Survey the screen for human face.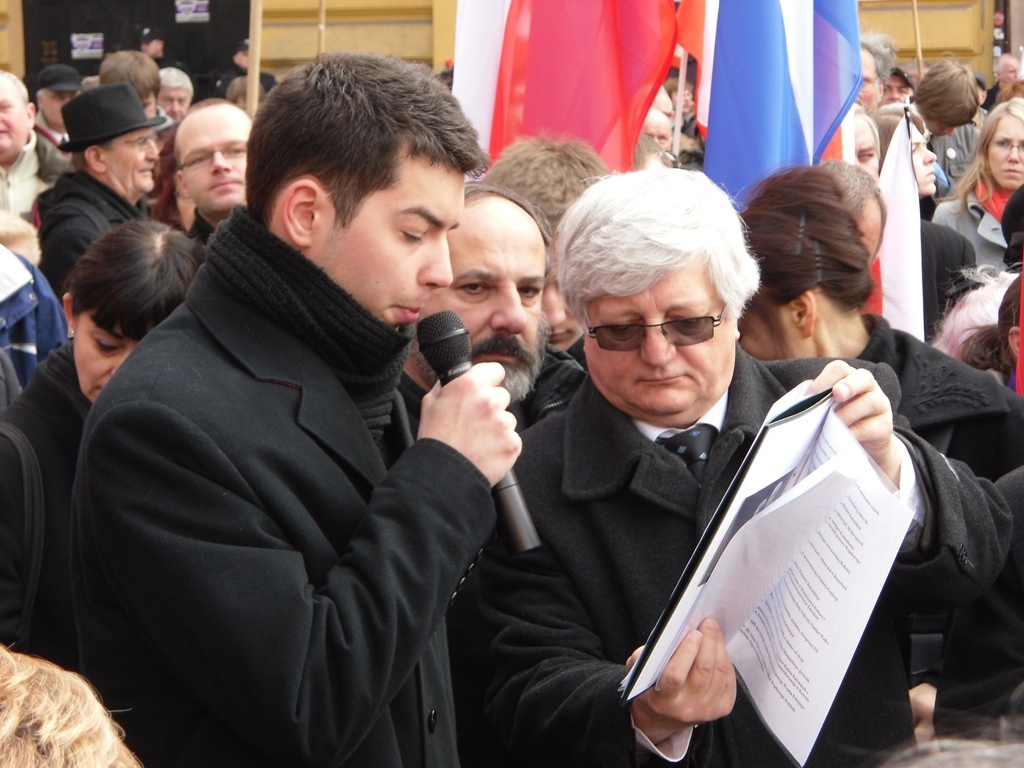
Survey found: detection(153, 88, 190, 119).
